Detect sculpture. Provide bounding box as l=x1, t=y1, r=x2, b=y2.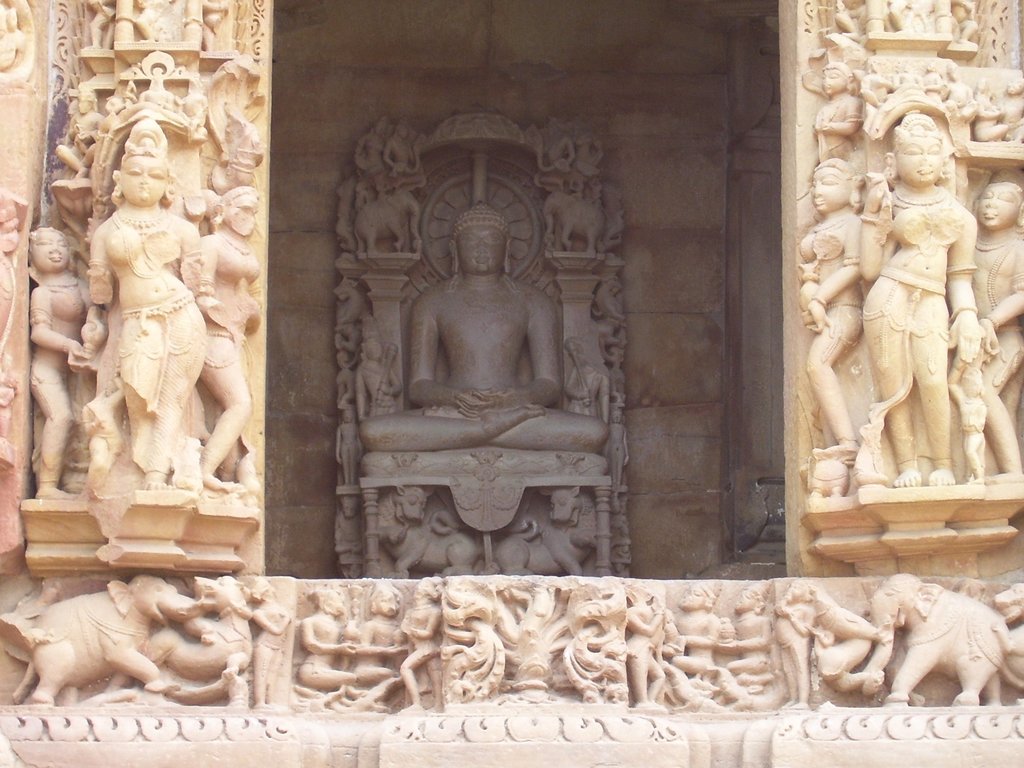
l=365, t=485, r=483, b=569.
